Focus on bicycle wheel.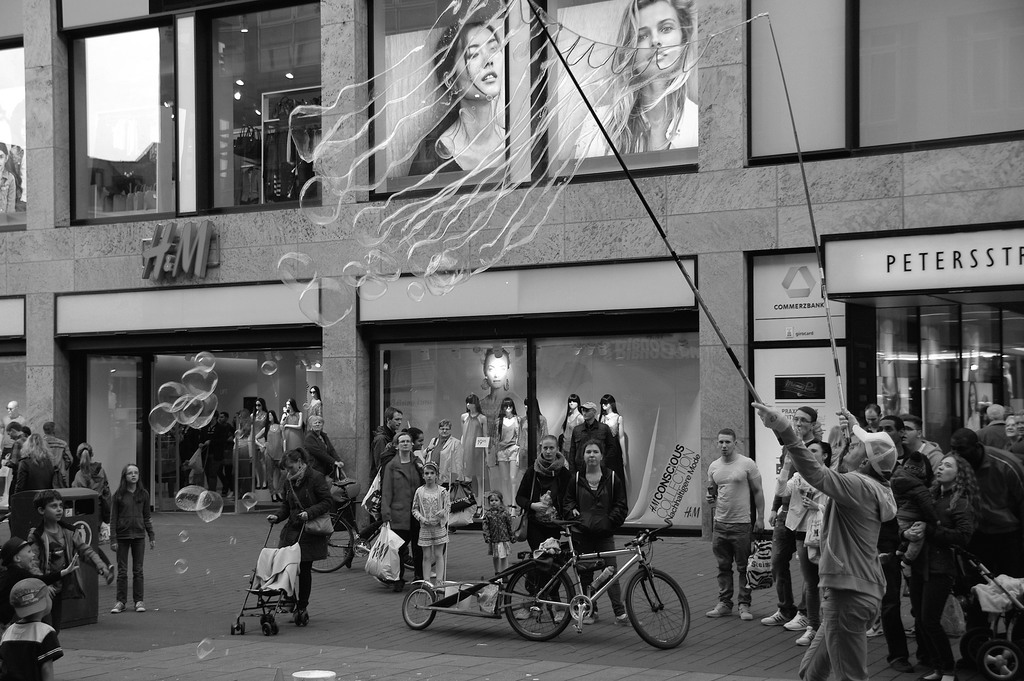
Focused at bbox=(500, 561, 578, 640).
